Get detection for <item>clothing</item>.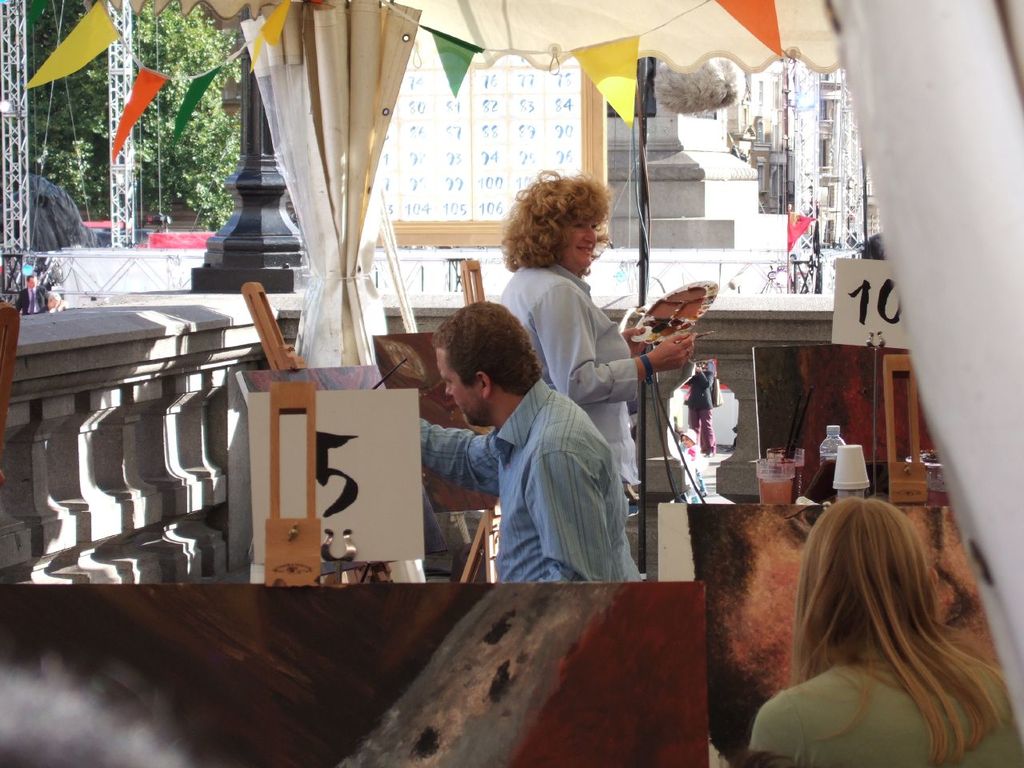
Detection: box=[498, 256, 647, 489].
